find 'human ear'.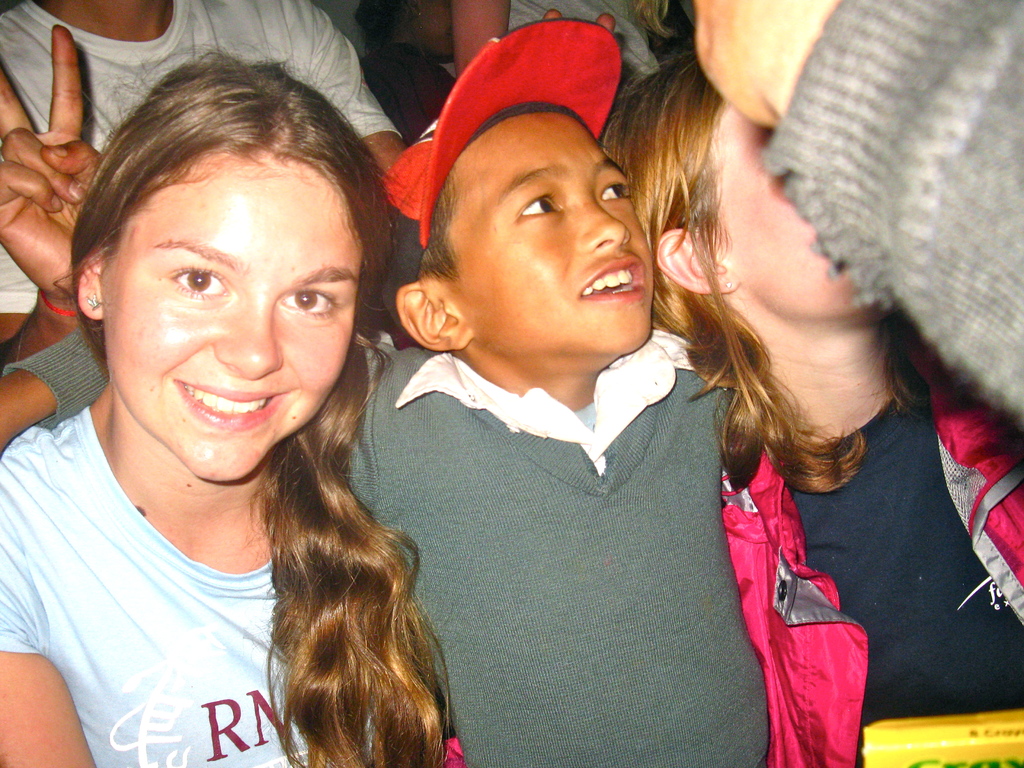
l=652, t=225, r=739, b=294.
